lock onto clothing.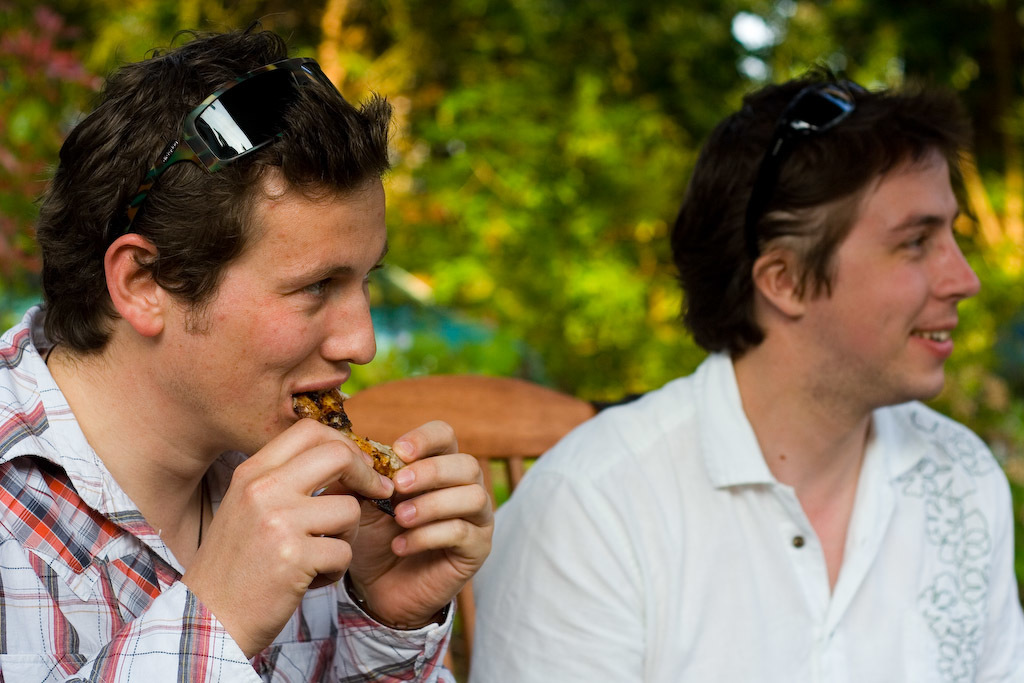
Locked: BBox(448, 218, 982, 680).
